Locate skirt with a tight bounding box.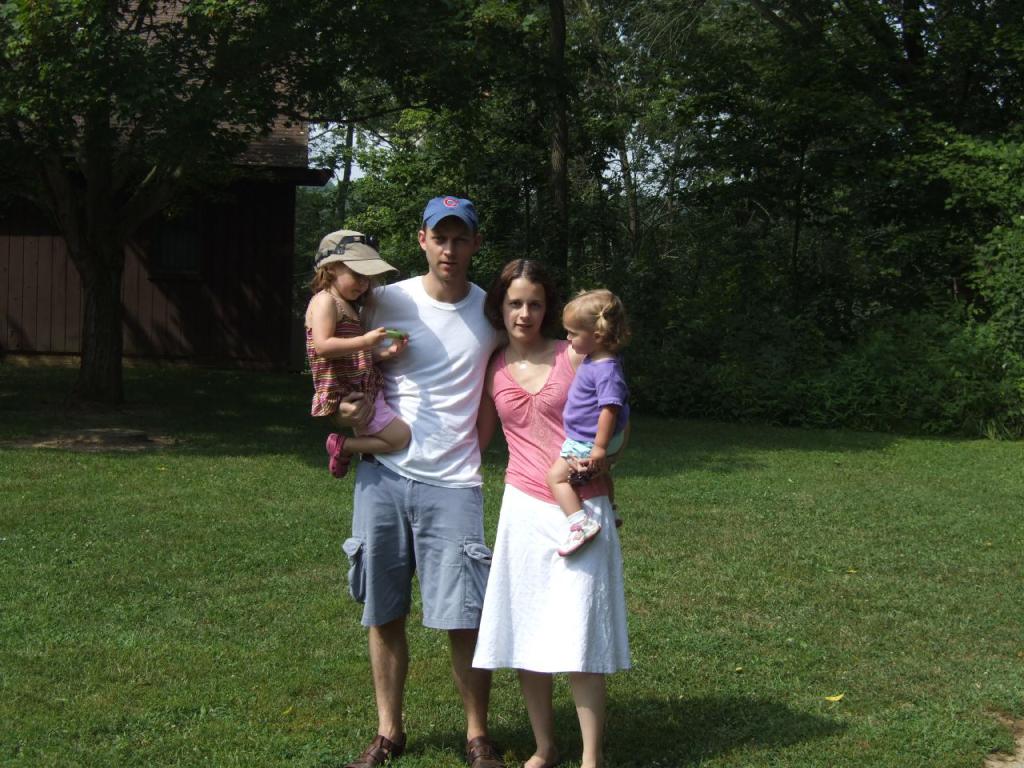
{"left": 470, "top": 483, "right": 633, "bottom": 677}.
